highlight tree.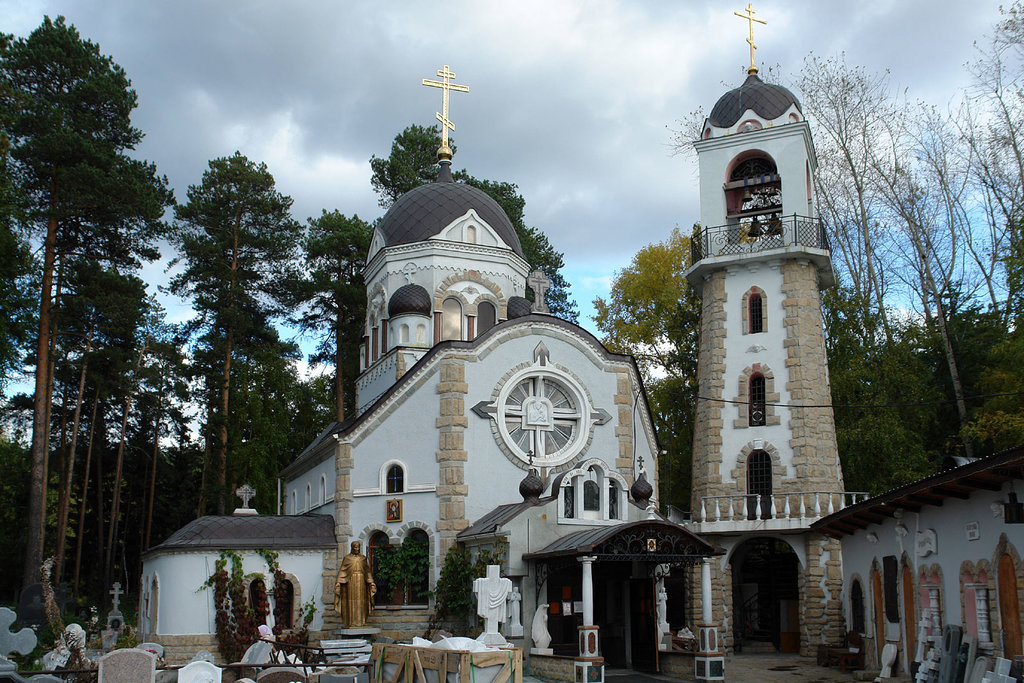
Highlighted region: x1=586 y1=219 x2=703 y2=408.
